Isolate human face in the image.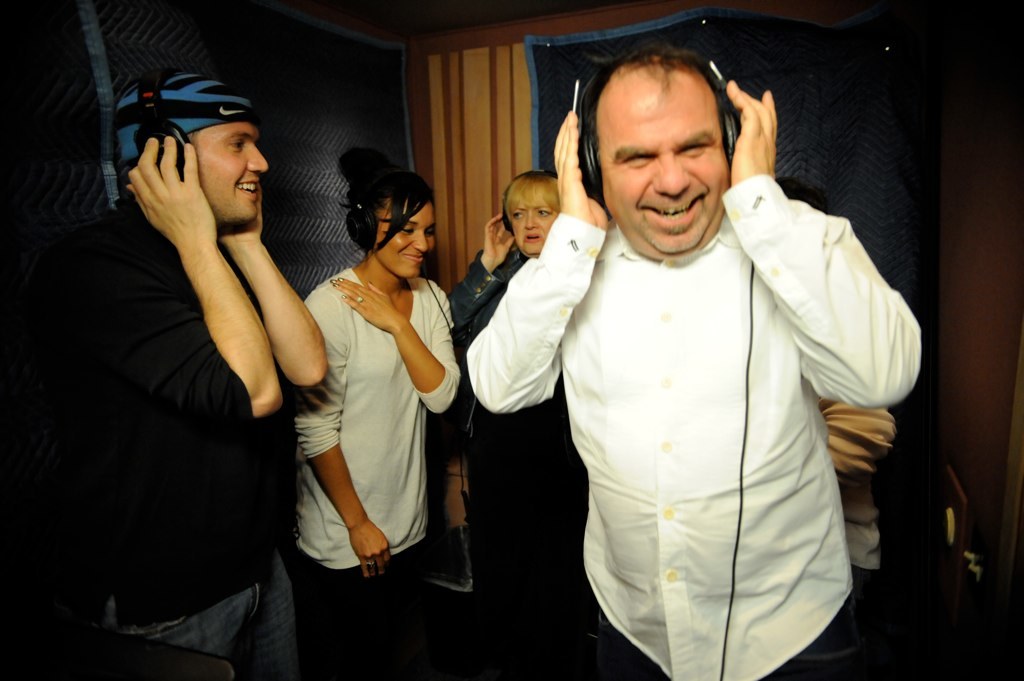
Isolated region: l=599, t=59, r=731, b=251.
